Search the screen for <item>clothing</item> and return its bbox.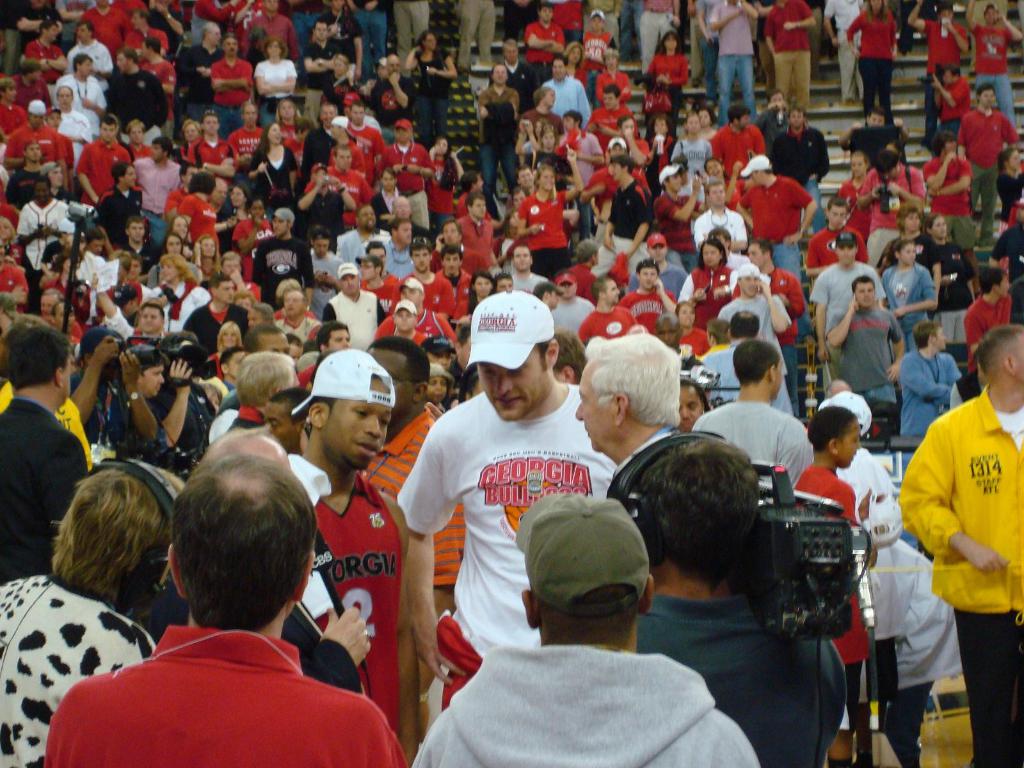
Found: bbox=(13, 77, 48, 108).
